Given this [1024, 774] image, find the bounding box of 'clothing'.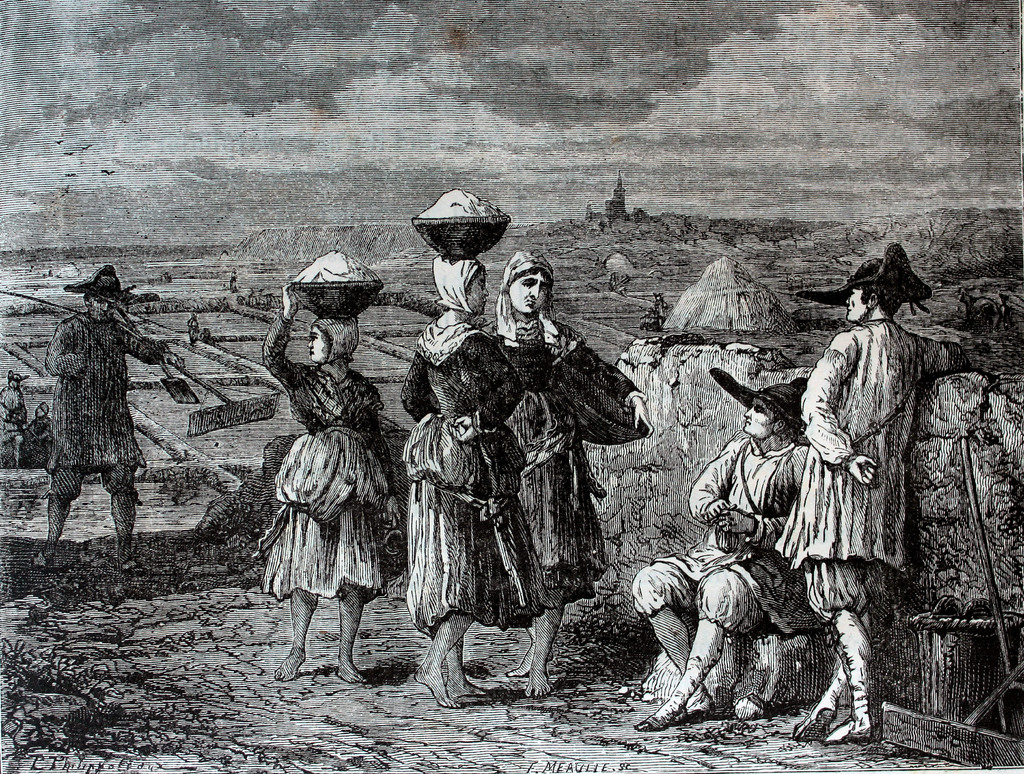
<region>254, 311, 401, 599</region>.
